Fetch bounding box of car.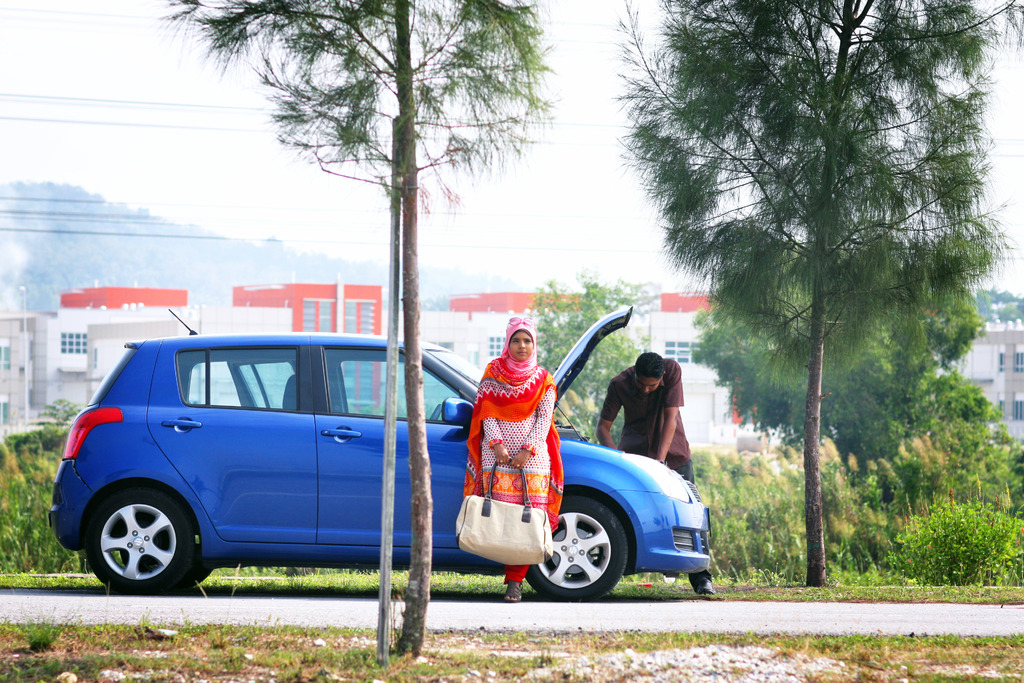
Bbox: locate(30, 329, 662, 609).
